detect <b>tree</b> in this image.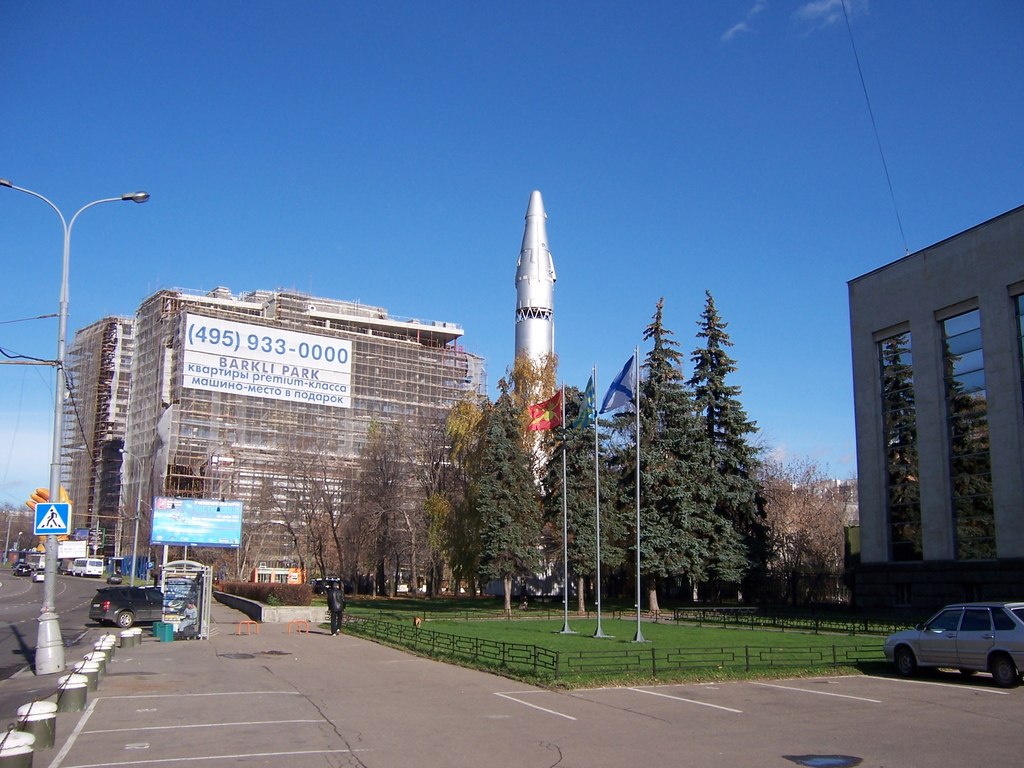
Detection: pyautogui.locateOnScreen(617, 291, 681, 616).
